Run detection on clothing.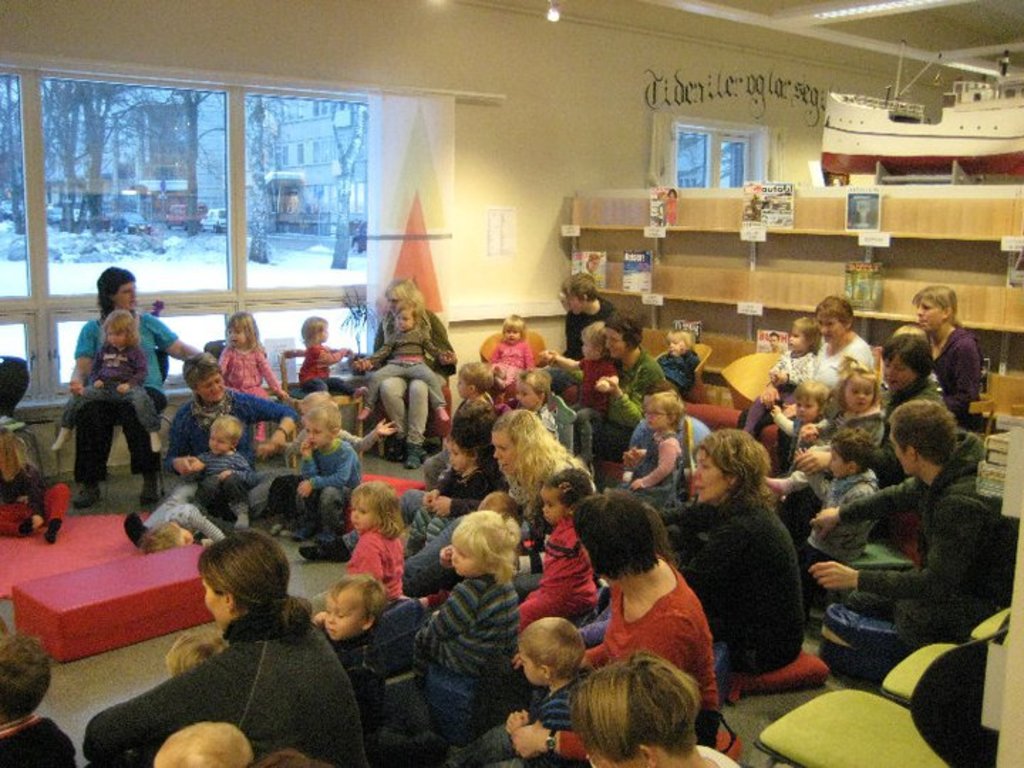
Result: [293, 338, 357, 398].
